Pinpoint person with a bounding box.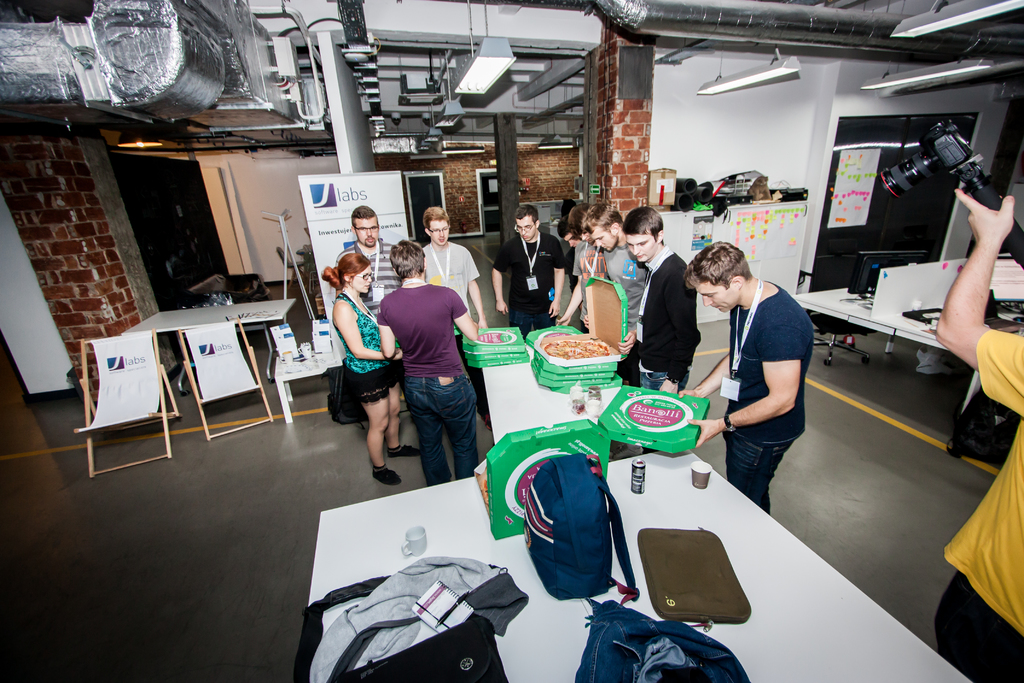
(x1=378, y1=230, x2=483, y2=483).
